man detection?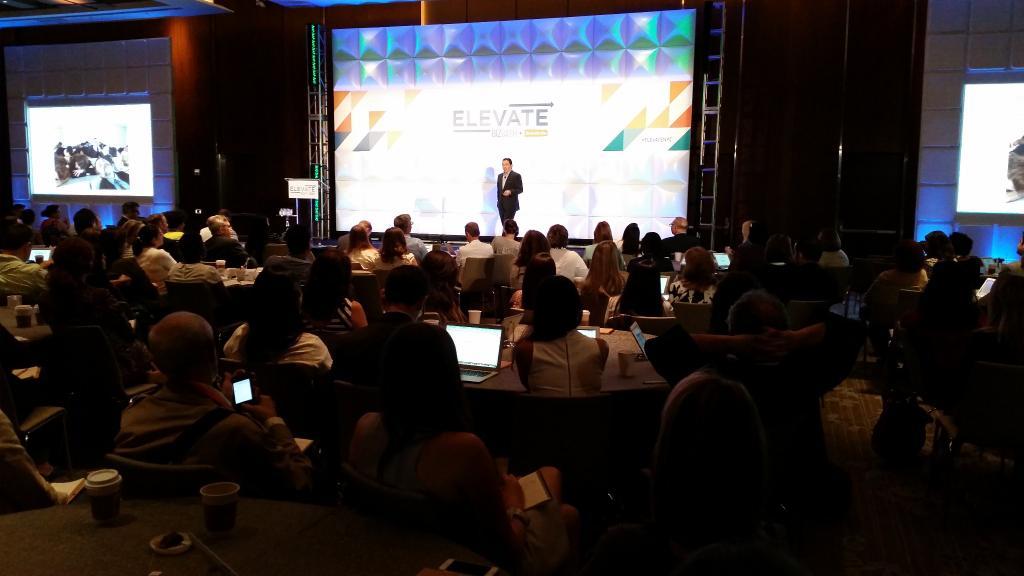
bbox=[111, 316, 314, 476]
